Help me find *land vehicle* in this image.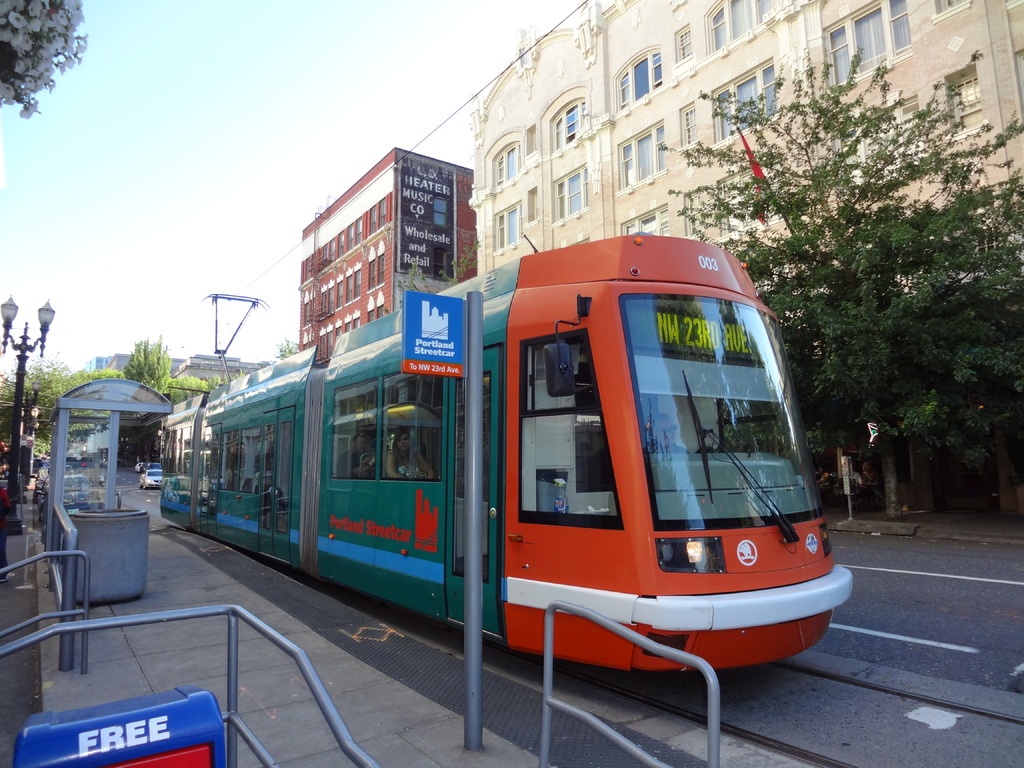
Found it: bbox=(138, 466, 163, 490).
